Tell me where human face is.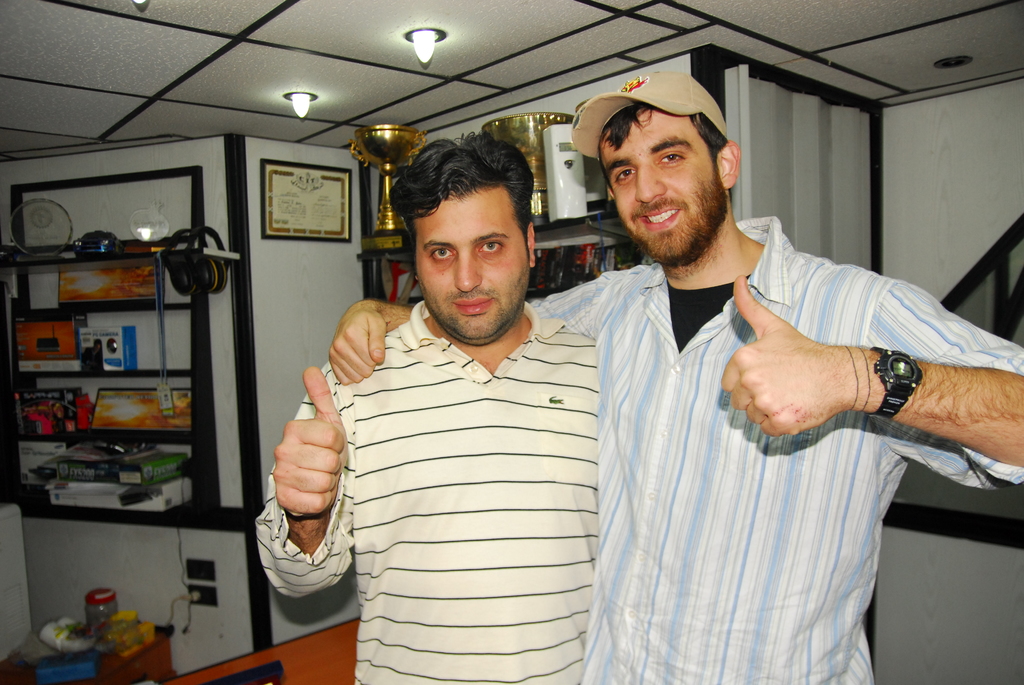
human face is at Rect(415, 192, 532, 338).
